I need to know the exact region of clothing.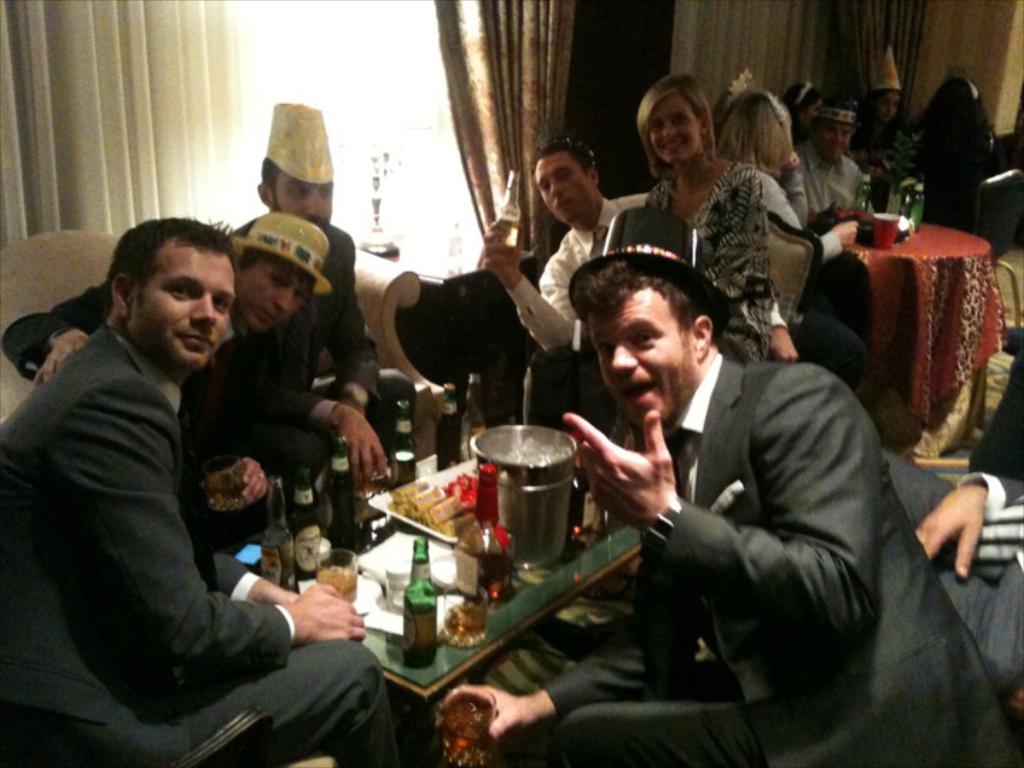
Region: bbox=(859, 115, 909, 198).
